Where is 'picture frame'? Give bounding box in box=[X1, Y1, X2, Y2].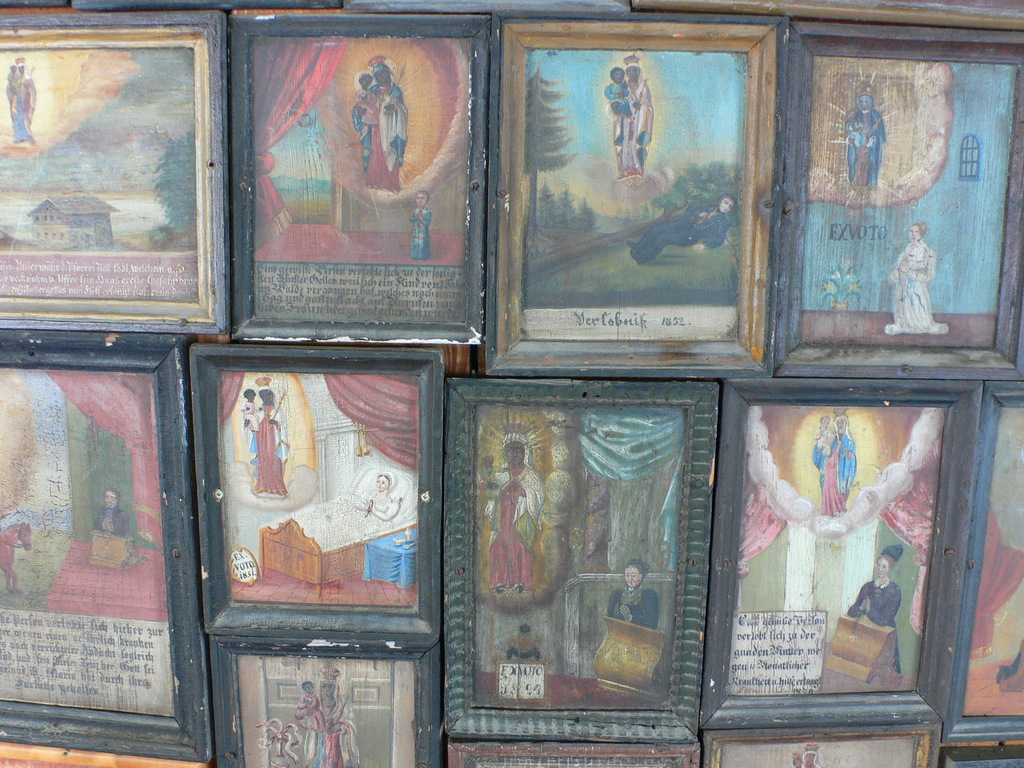
box=[449, 744, 702, 767].
